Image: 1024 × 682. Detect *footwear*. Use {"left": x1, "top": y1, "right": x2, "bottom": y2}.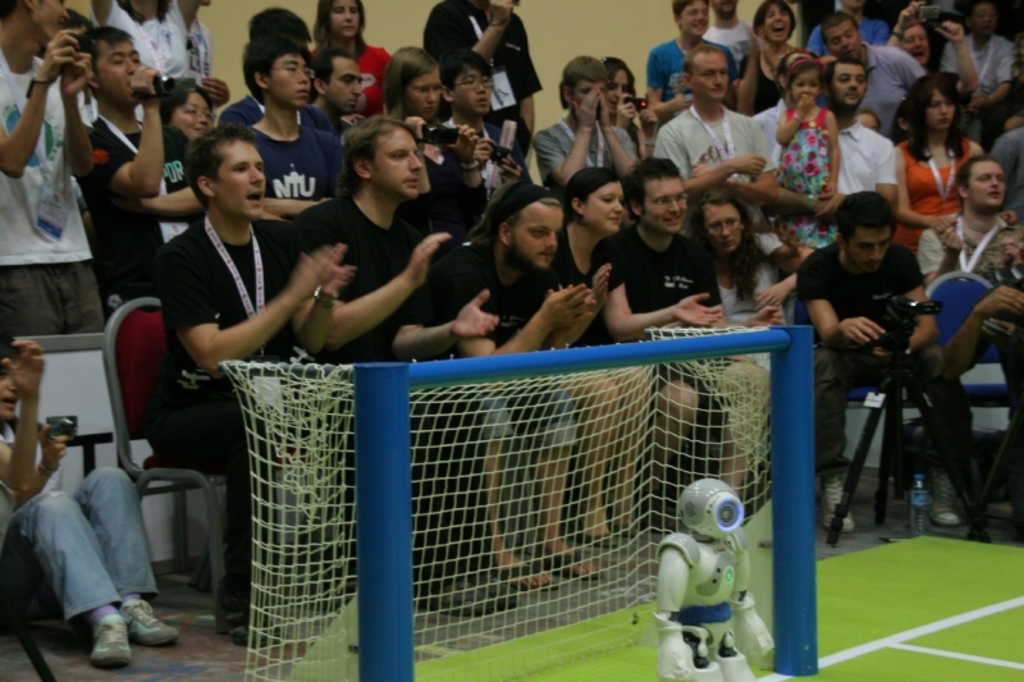
{"left": 493, "top": 557, "right": 553, "bottom": 590}.
